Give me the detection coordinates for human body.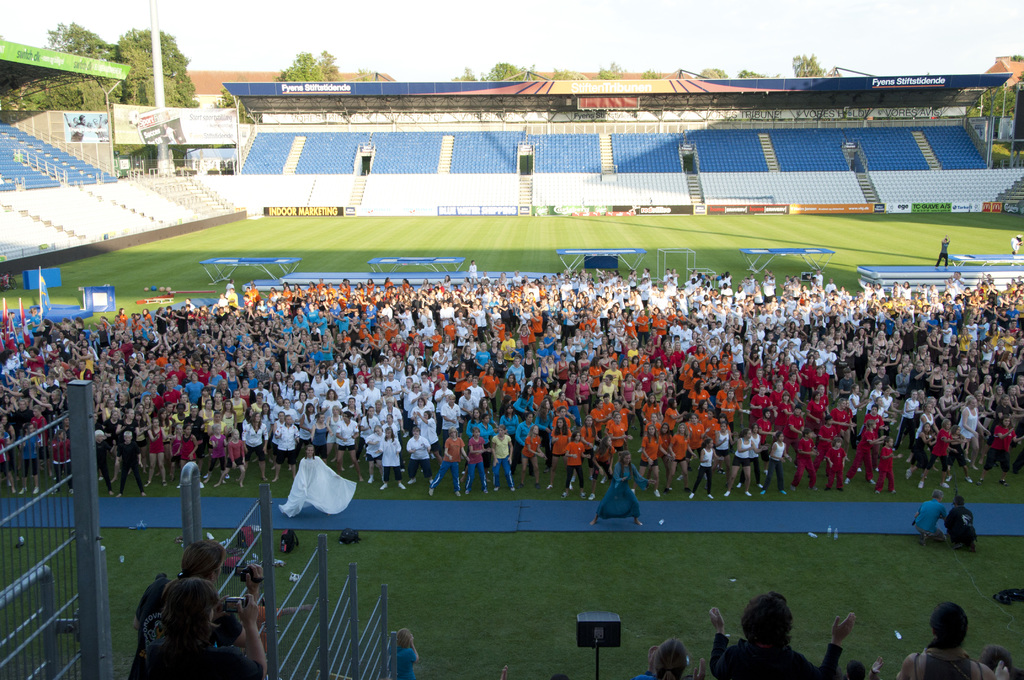
pyautogui.locateOnScreen(483, 369, 497, 396).
